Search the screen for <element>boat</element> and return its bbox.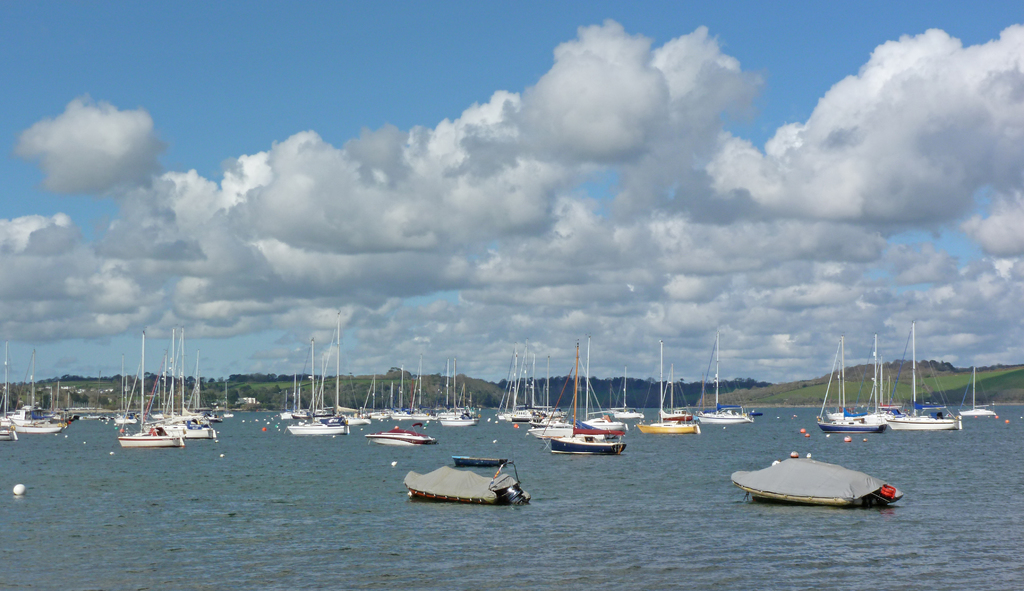
Found: bbox=(614, 386, 644, 419).
